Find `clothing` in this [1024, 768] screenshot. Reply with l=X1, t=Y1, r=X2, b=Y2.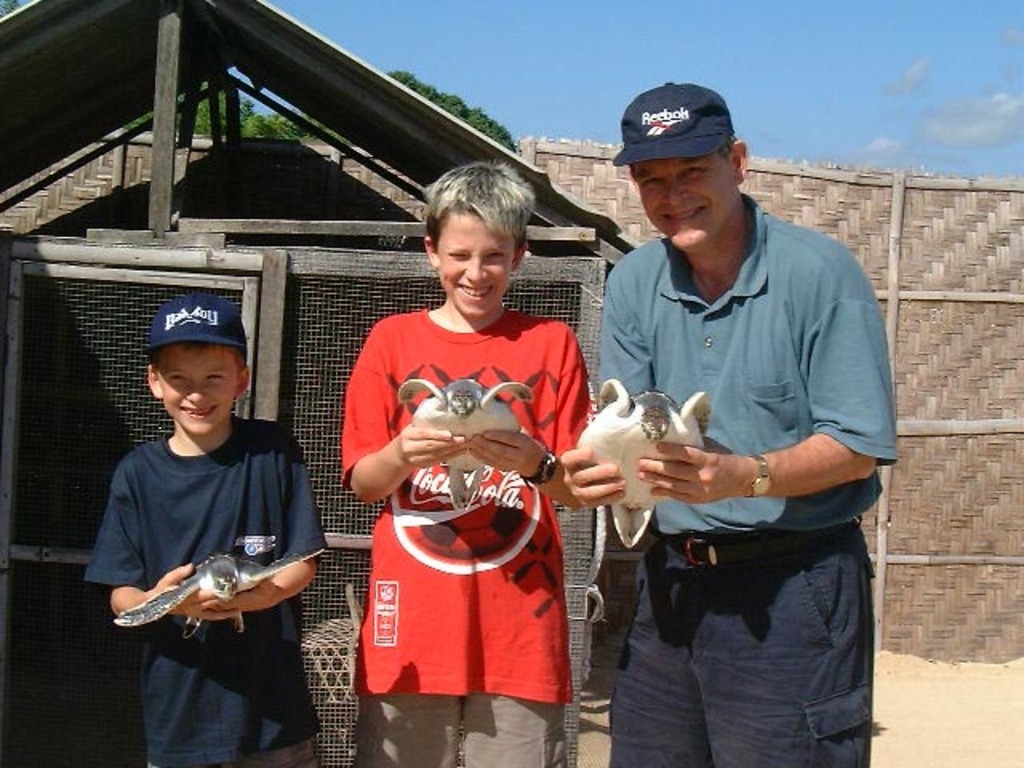
l=598, t=202, r=891, b=766.
